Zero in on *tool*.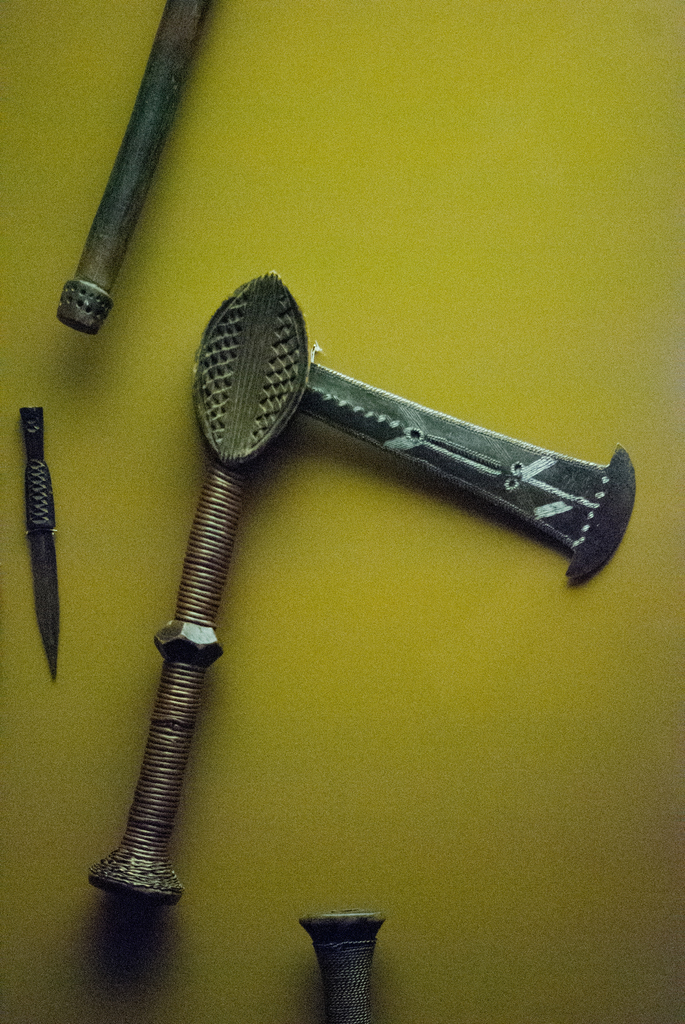
Zeroed in: Rect(42, 5, 233, 356).
